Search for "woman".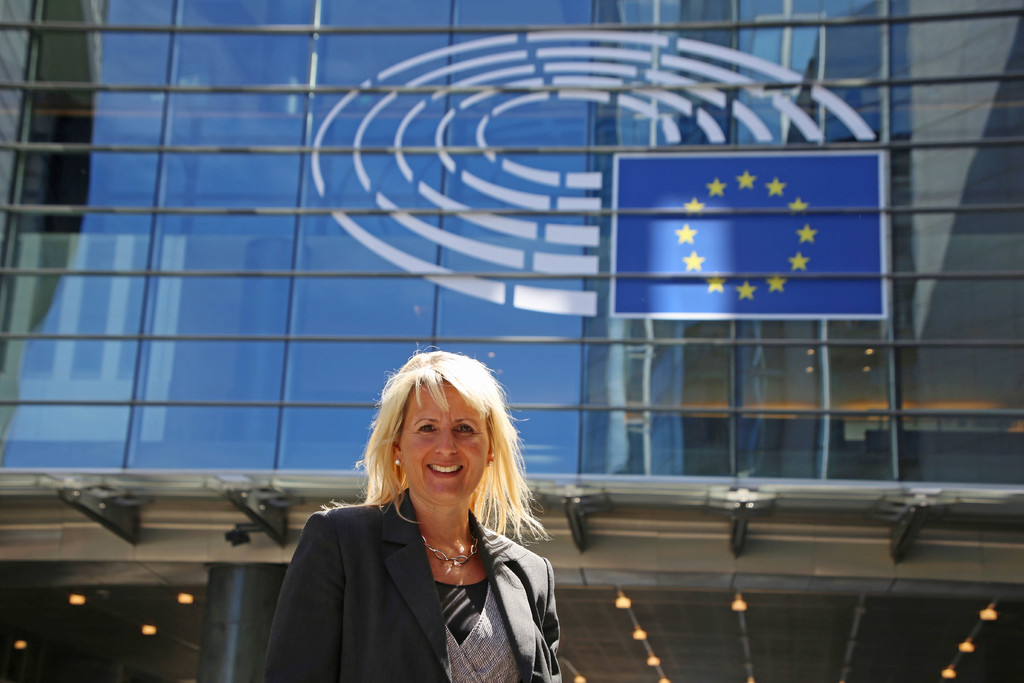
Found at (left=262, top=348, right=561, bottom=682).
